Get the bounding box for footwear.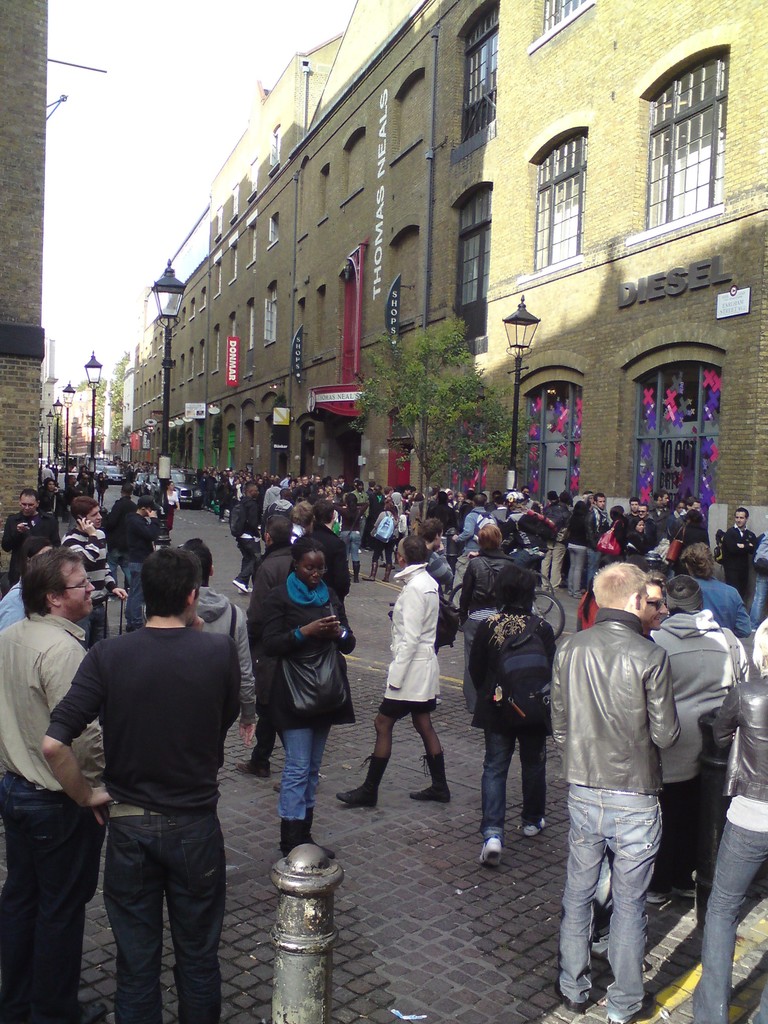
bbox=(305, 805, 334, 861).
